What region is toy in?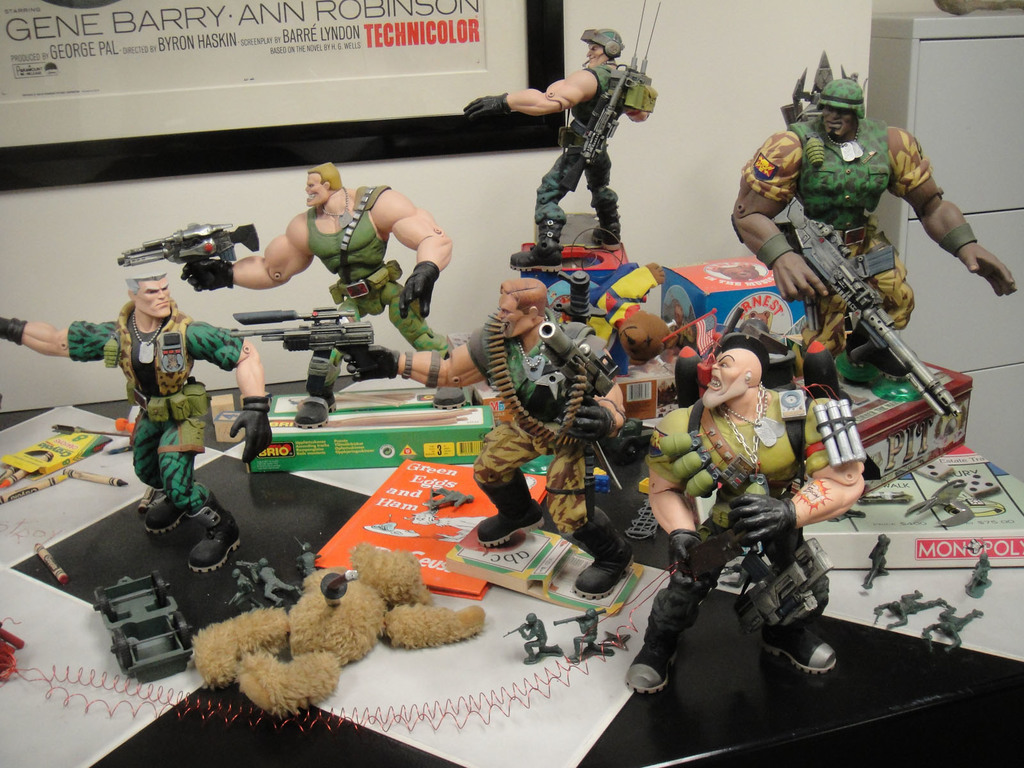
region(334, 278, 633, 596).
